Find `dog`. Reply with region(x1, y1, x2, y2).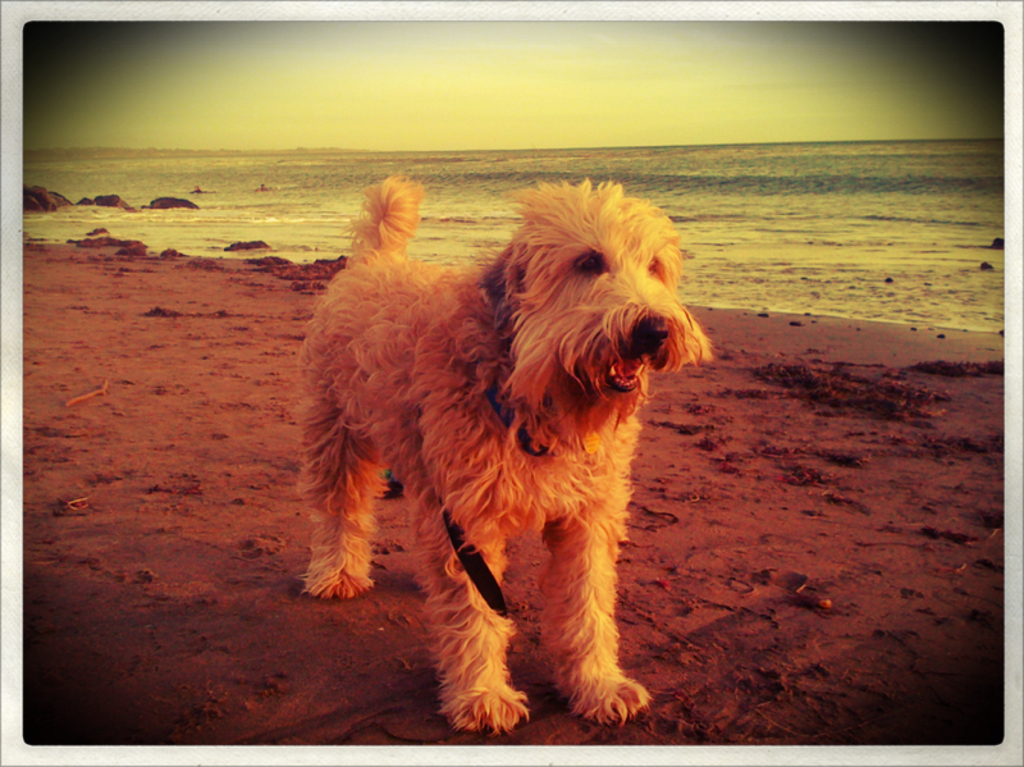
region(292, 175, 716, 739).
